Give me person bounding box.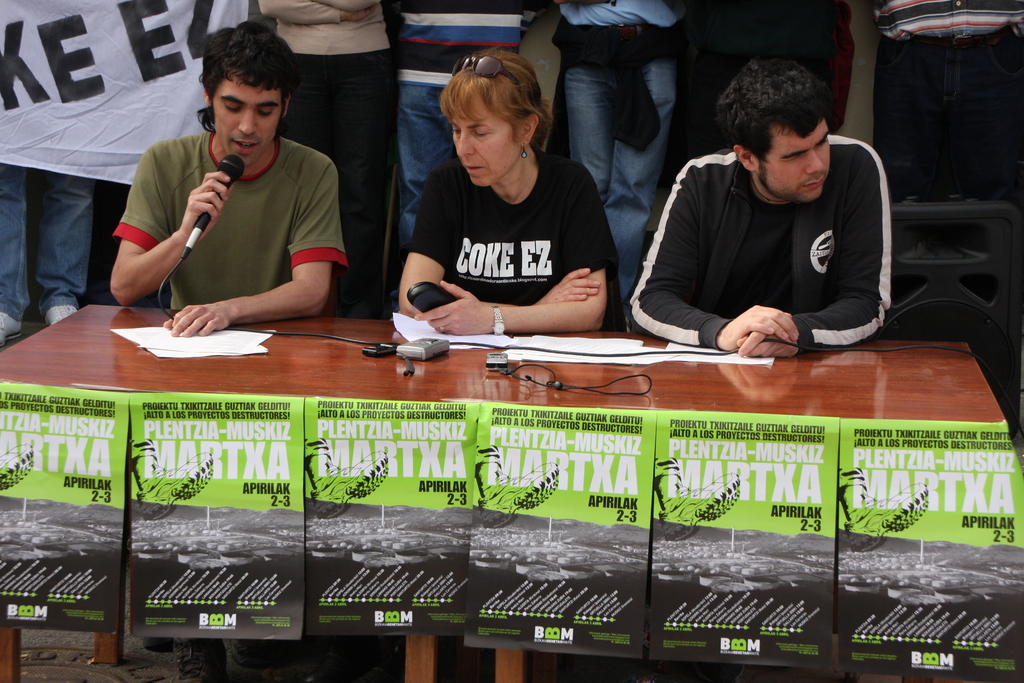
(248,0,392,334).
